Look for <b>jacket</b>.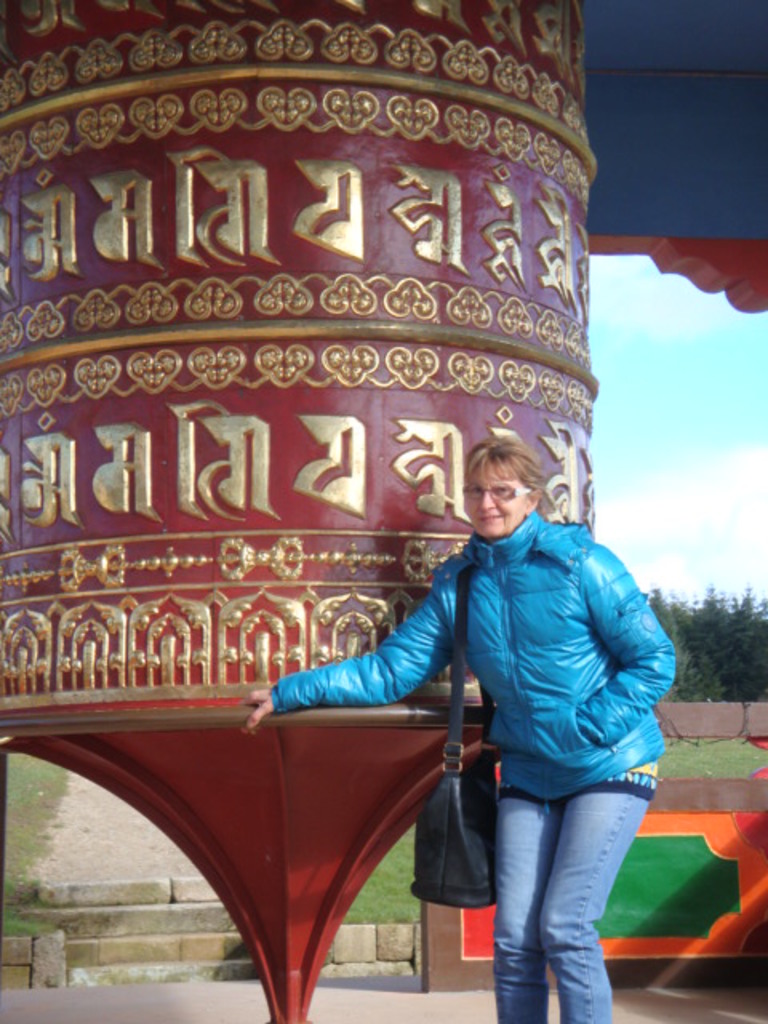
Found: box(221, 491, 667, 827).
